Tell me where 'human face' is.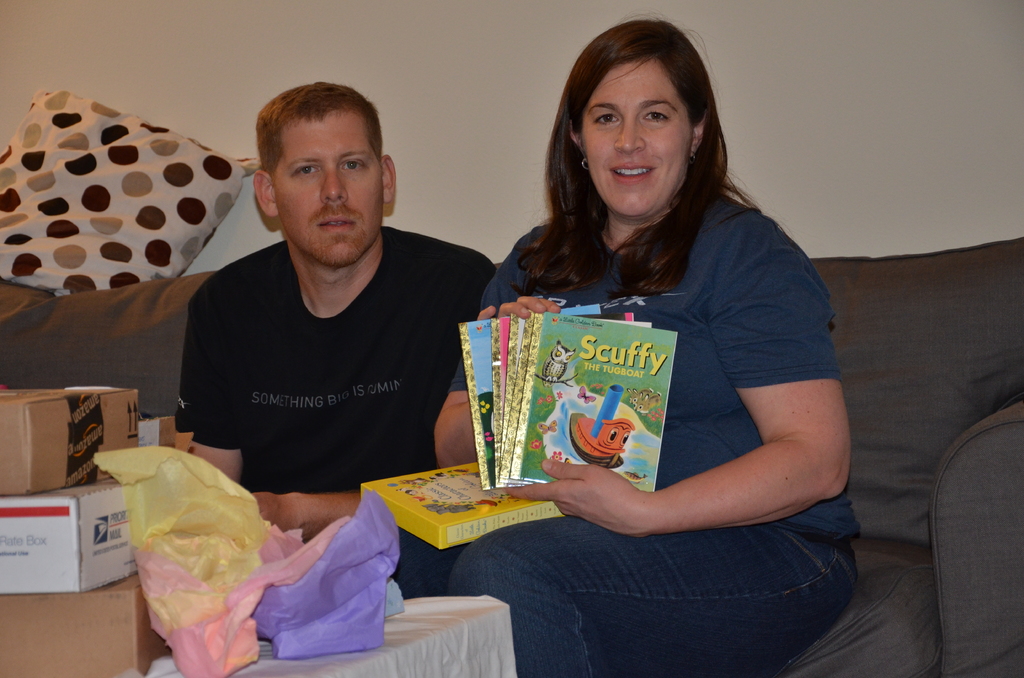
'human face' is at l=576, t=56, r=688, b=221.
